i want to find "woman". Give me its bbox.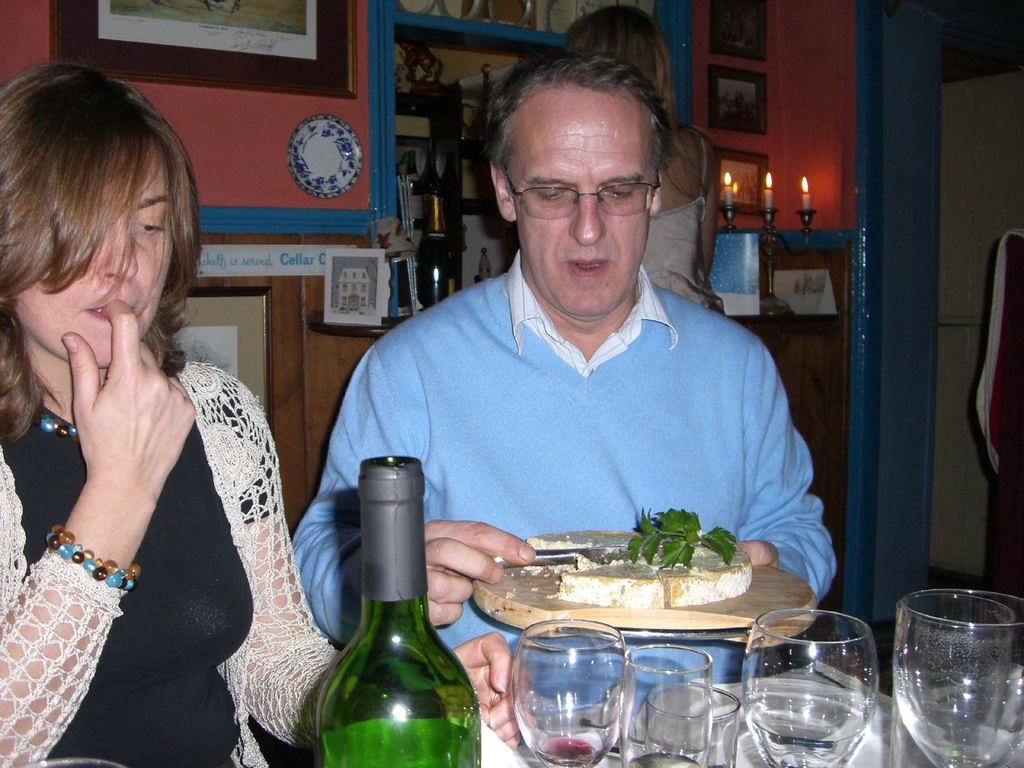
detection(0, 60, 554, 767).
